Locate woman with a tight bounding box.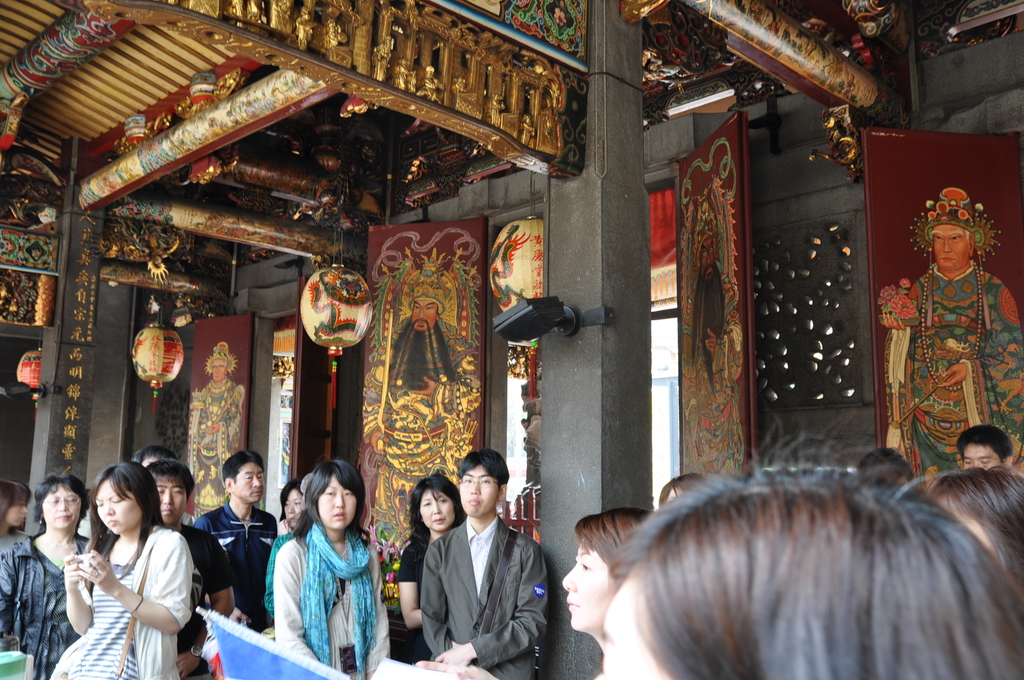
268, 456, 397, 679.
